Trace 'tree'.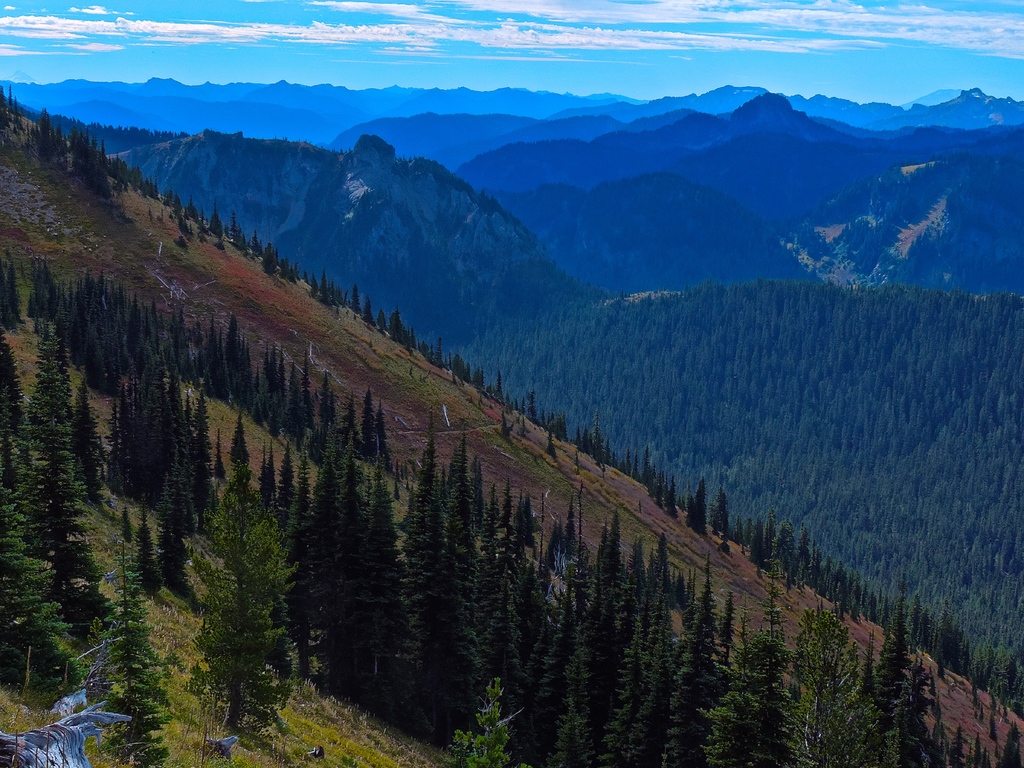
Traced to BBox(495, 410, 522, 458).
